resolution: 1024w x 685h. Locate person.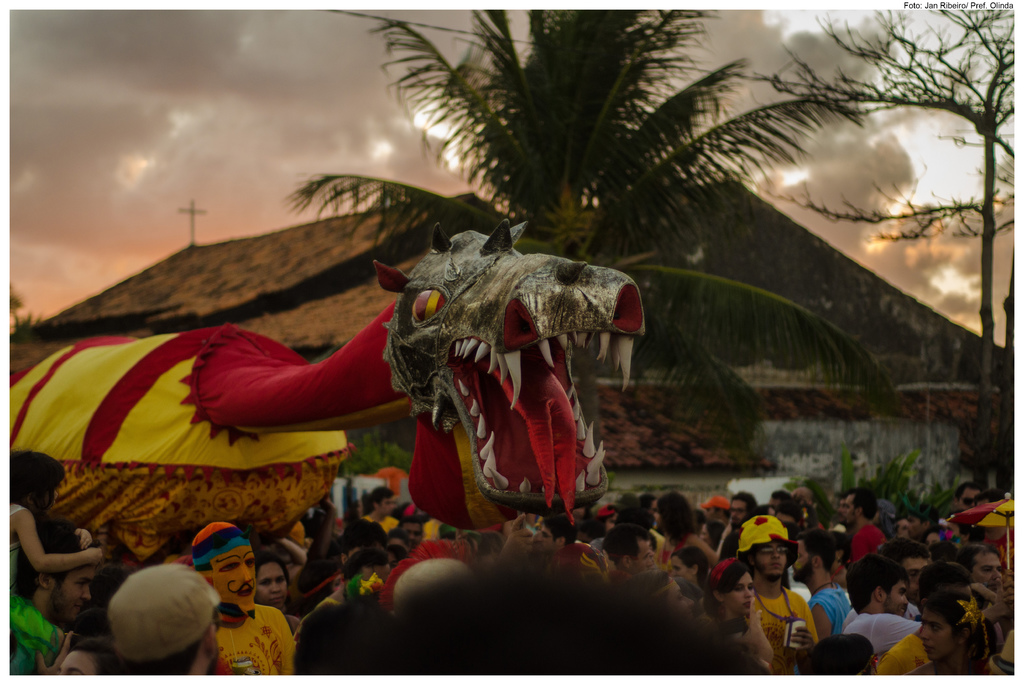
left=605, top=524, right=662, bottom=576.
